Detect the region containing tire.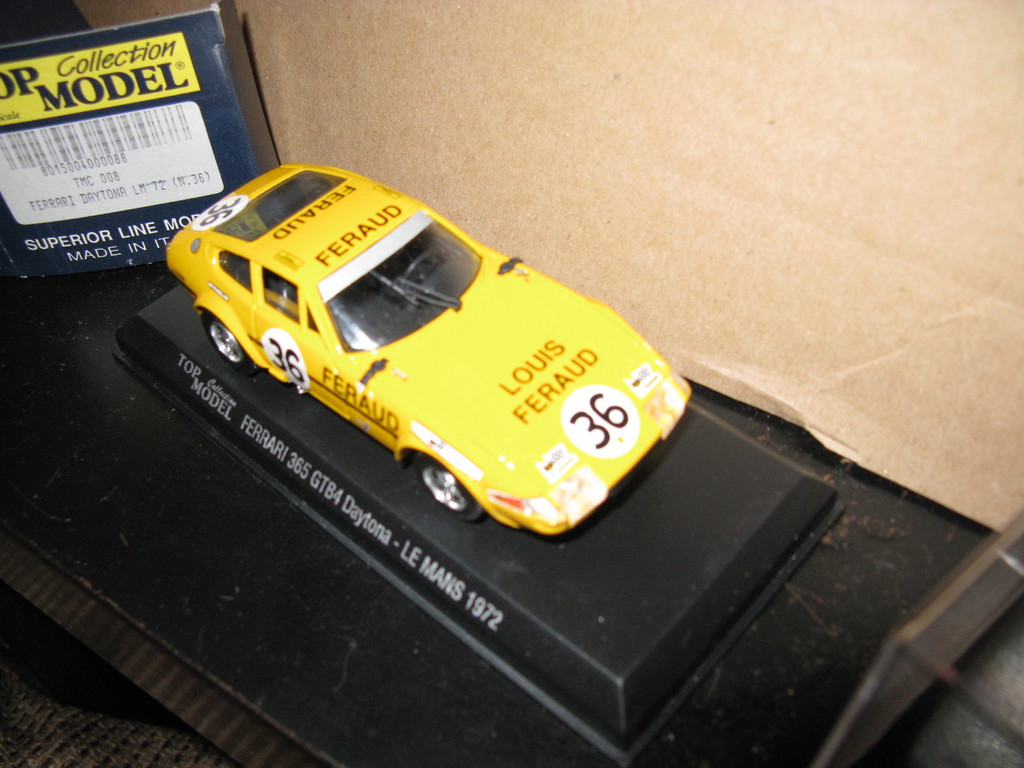
{"left": 416, "top": 448, "right": 484, "bottom": 522}.
